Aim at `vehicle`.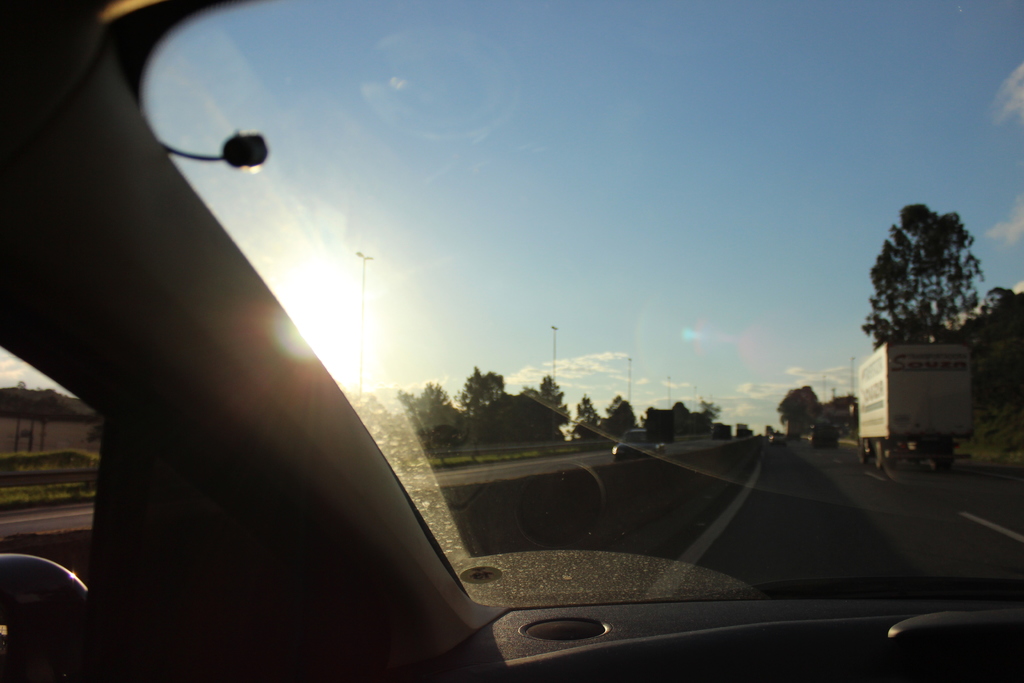
Aimed at pyautogui.locateOnScreen(767, 432, 785, 448).
